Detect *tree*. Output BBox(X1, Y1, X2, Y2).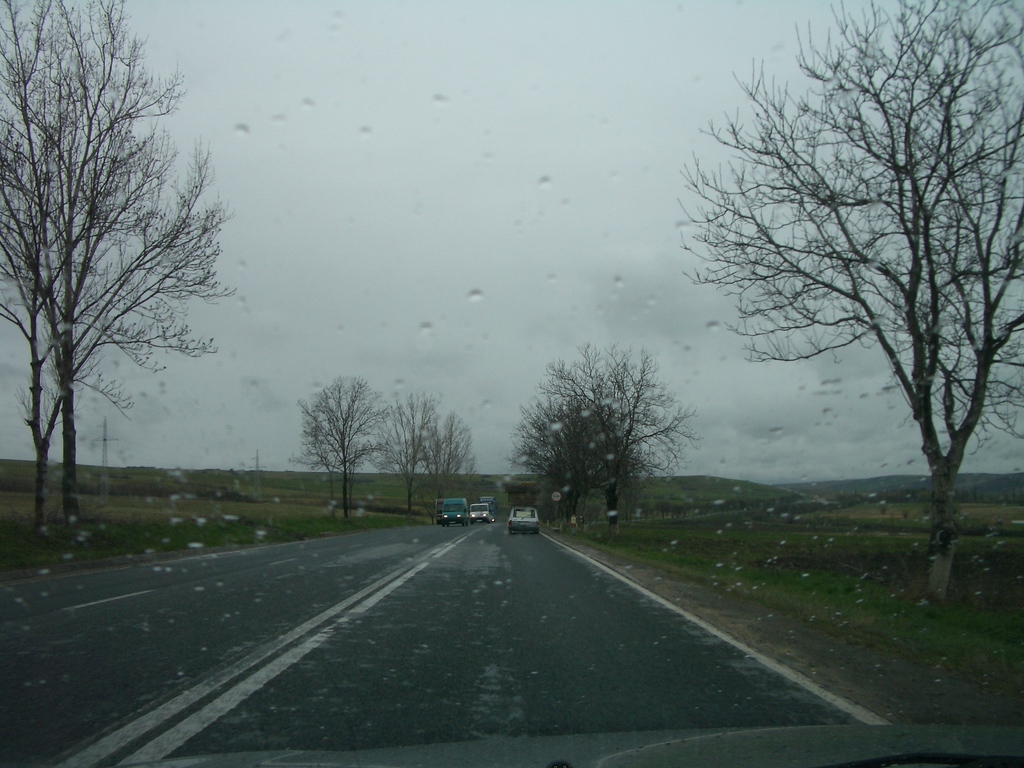
BBox(505, 342, 703, 533).
